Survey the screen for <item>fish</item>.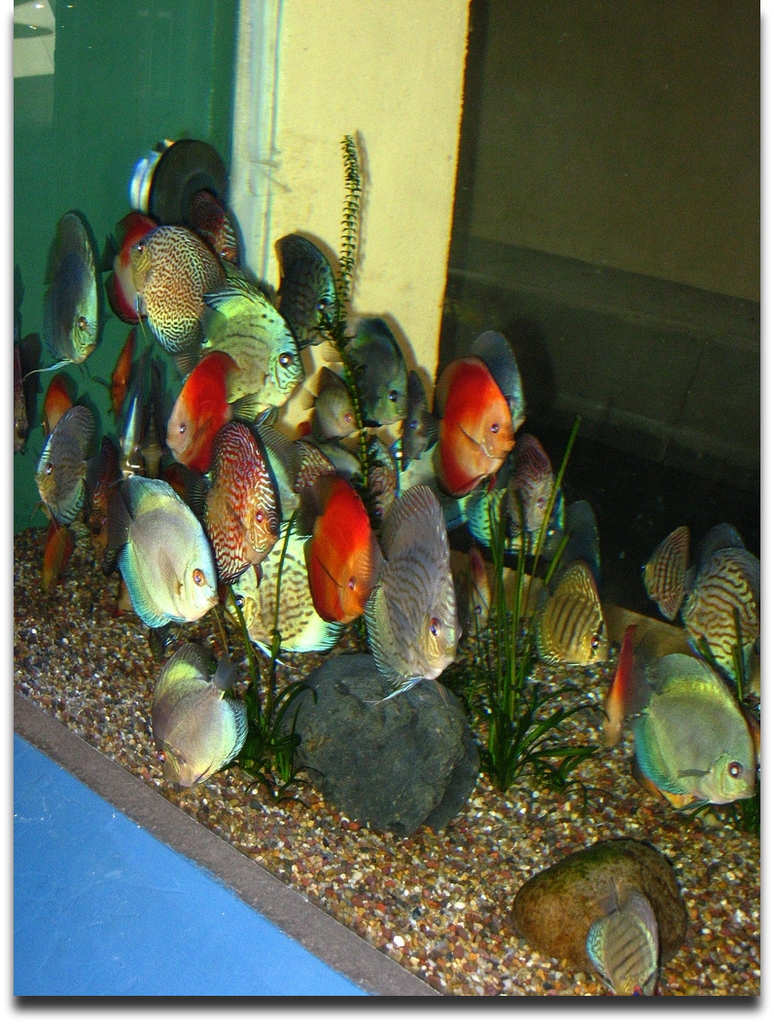
Survey found: bbox=[582, 880, 659, 999].
